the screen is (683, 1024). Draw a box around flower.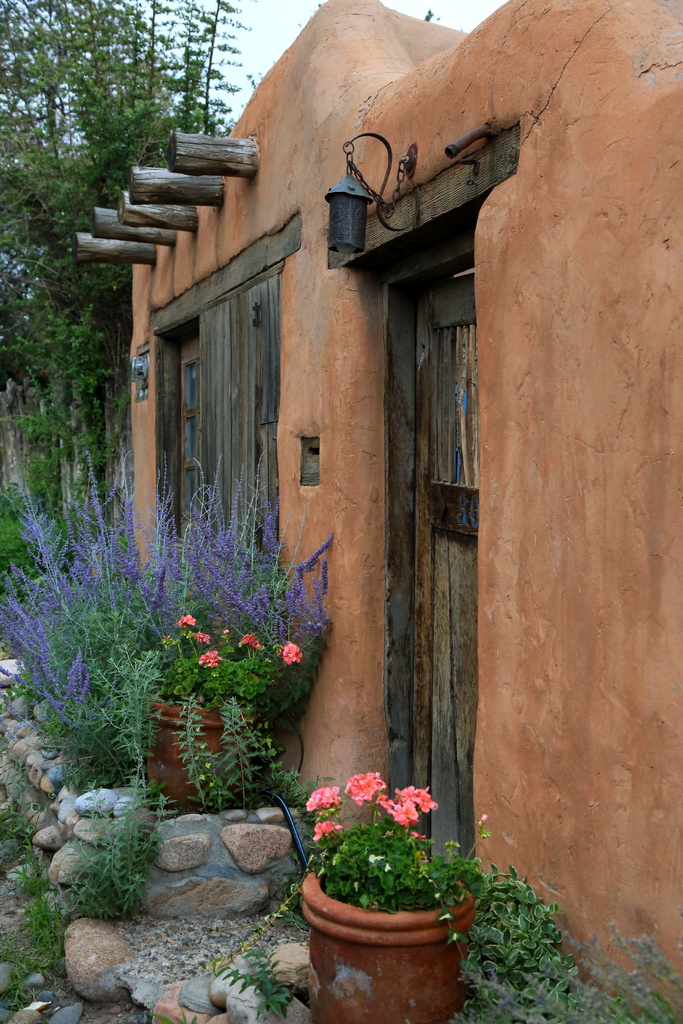
[x1=199, y1=659, x2=220, y2=667].
